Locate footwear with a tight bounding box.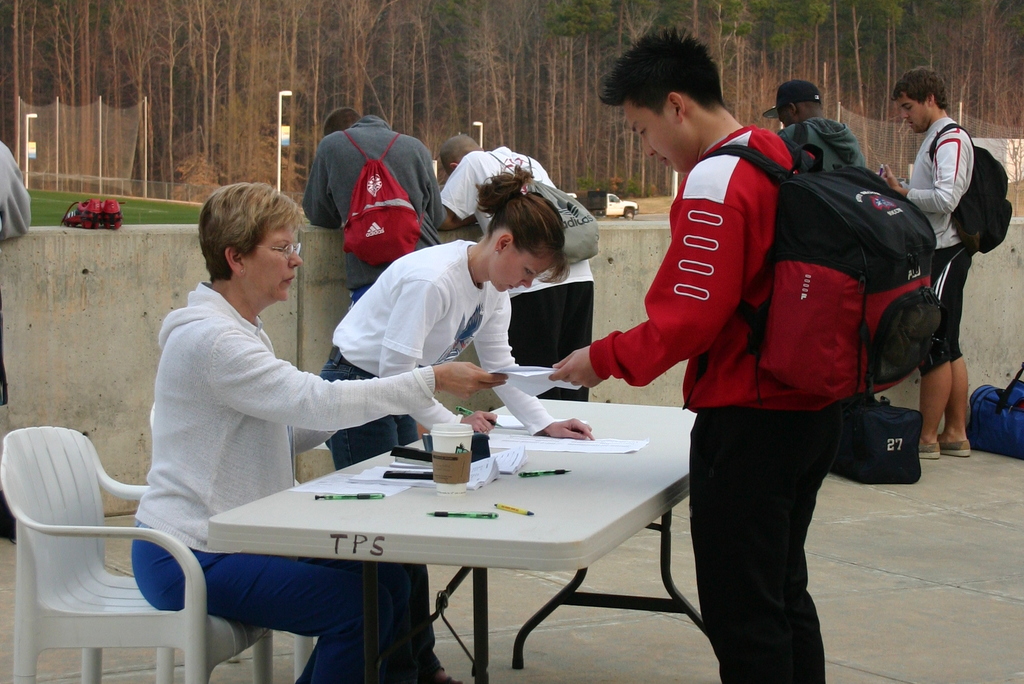
{"left": 934, "top": 430, "right": 972, "bottom": 454}.
